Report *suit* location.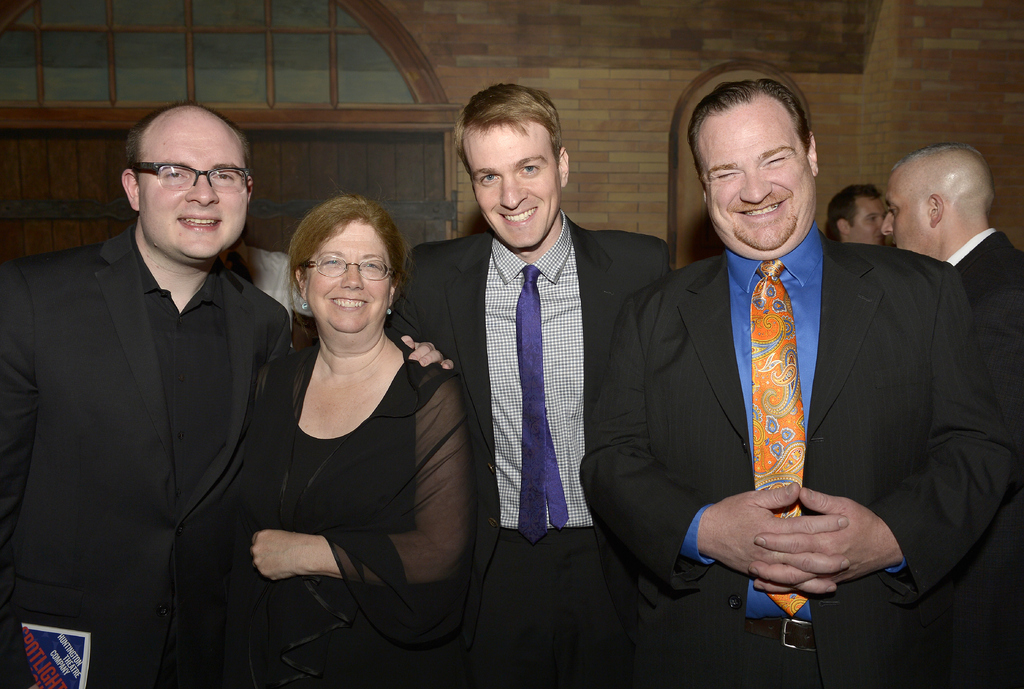
Report: <region>398, 209, 672, 688</region>.
